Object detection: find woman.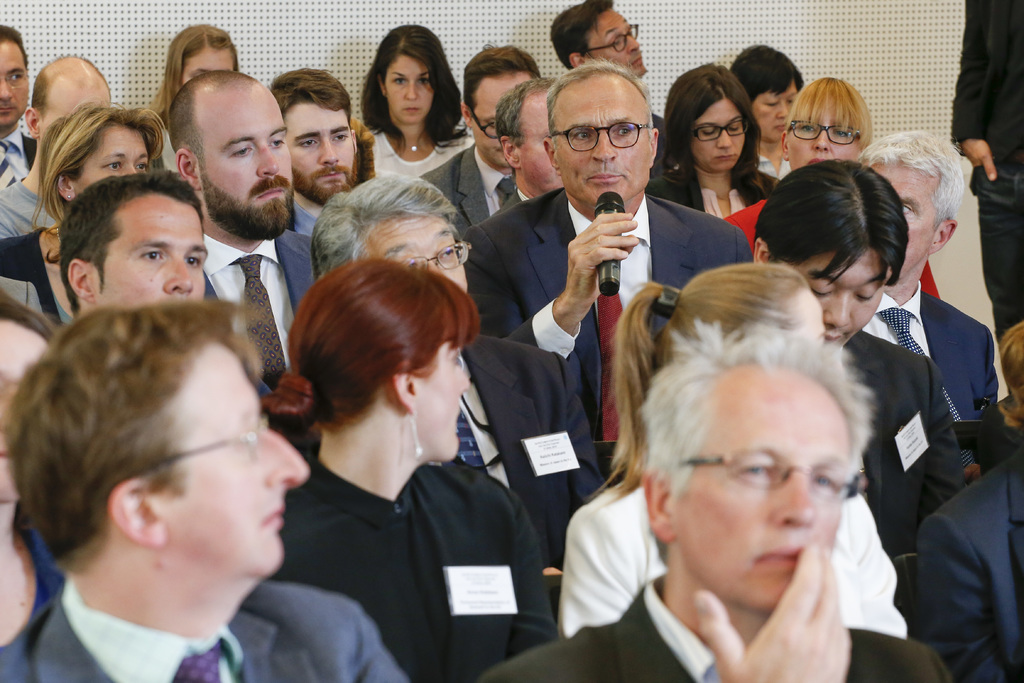
box(641, 63, 785, 224).
